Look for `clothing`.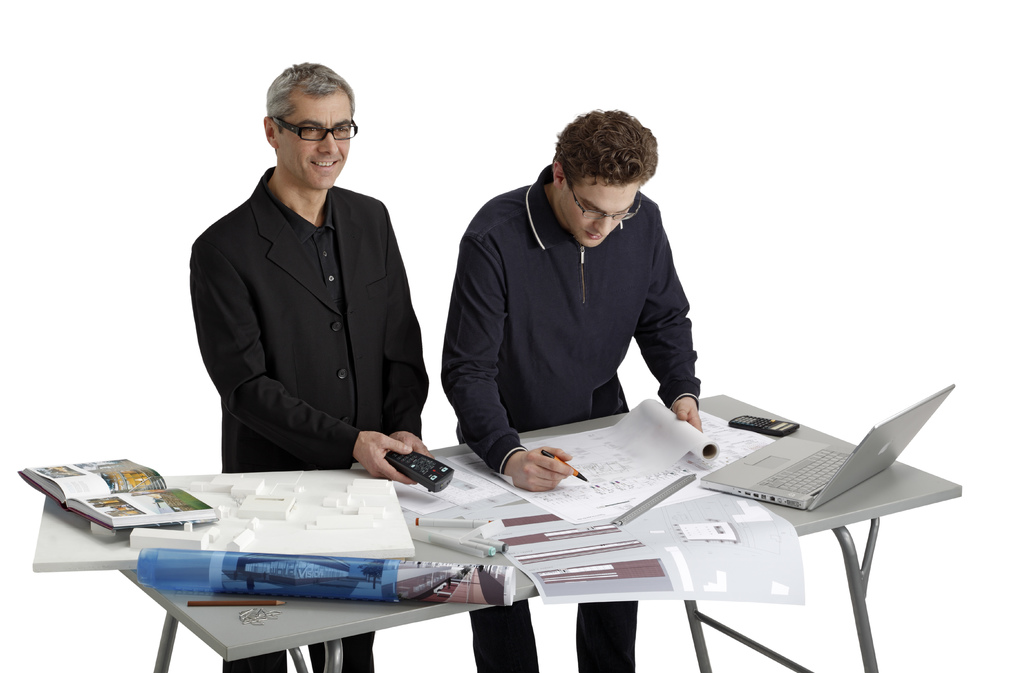
Found: box=[442, 165, 699, 474].
